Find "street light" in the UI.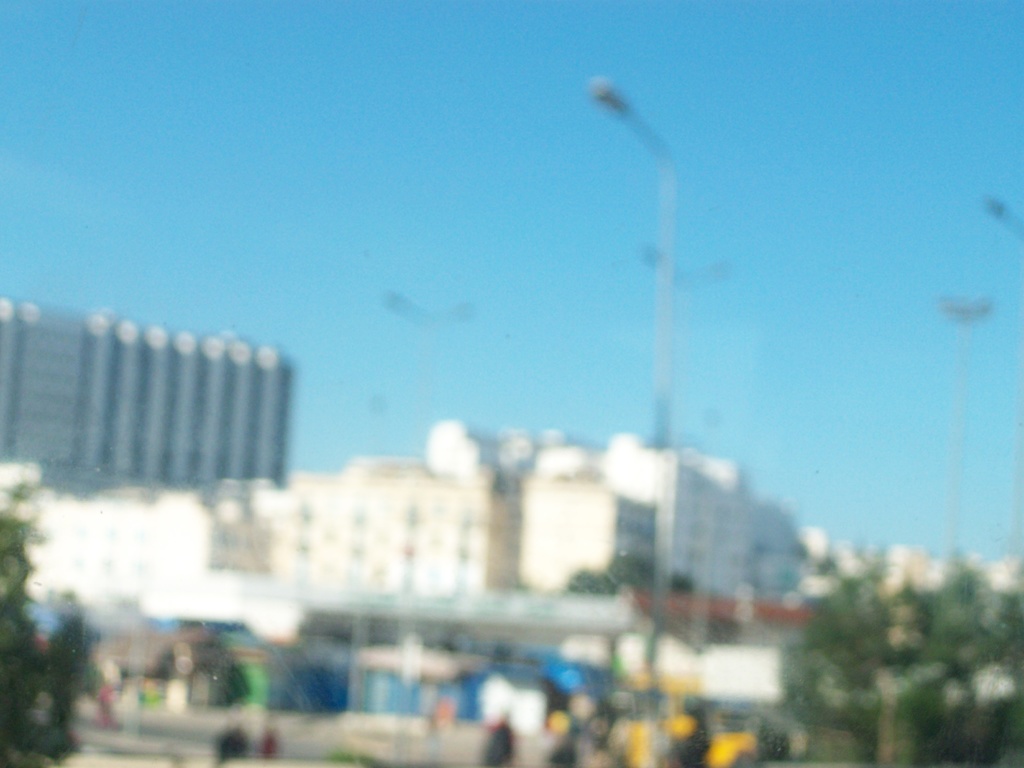
UI element at (935, 296, 997, 568).
